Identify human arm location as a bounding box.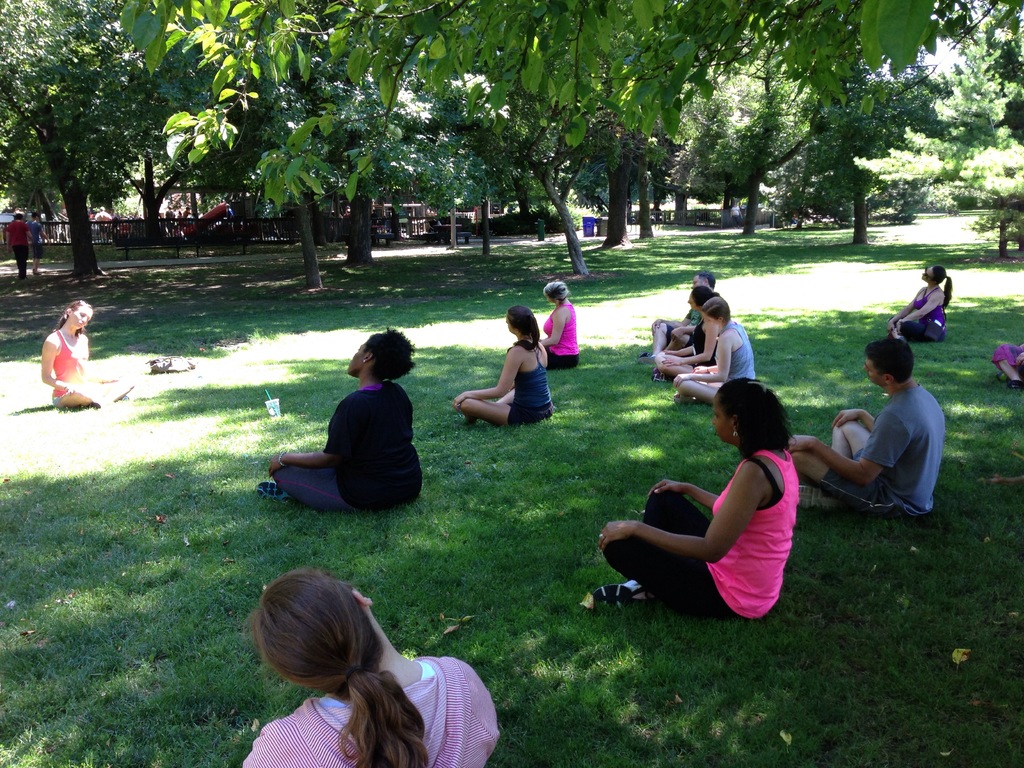
region(39, 331, 67, 393).
